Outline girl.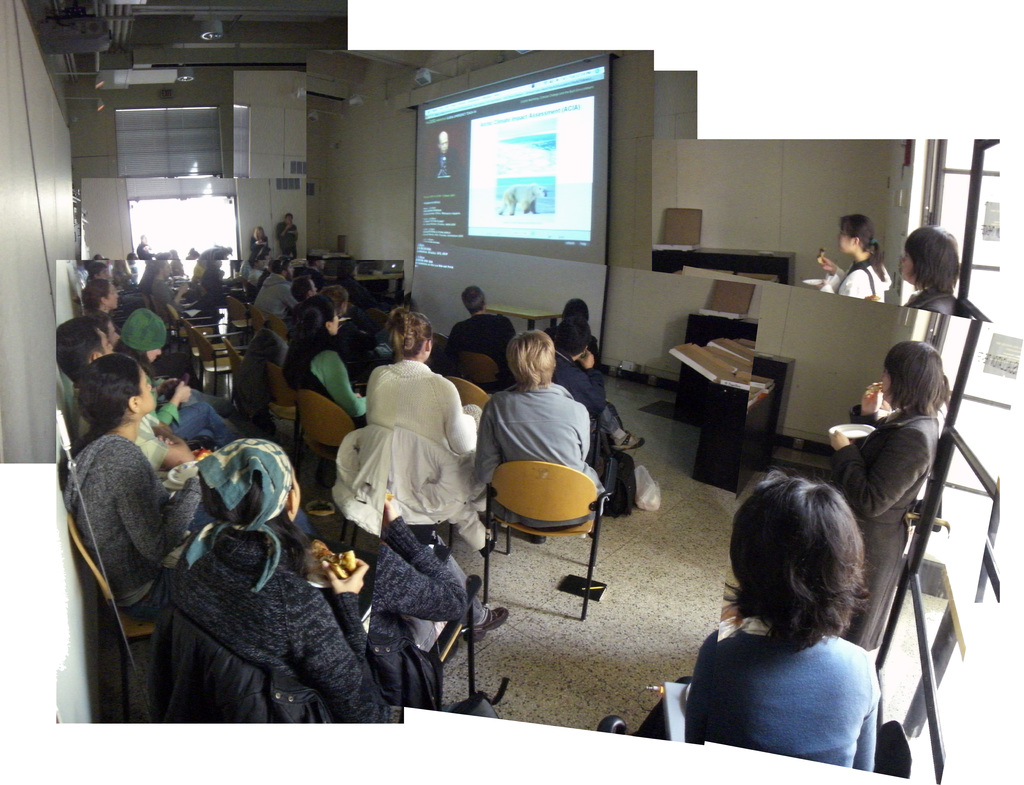
Outline: Rect(612, 481, 886, 777).
